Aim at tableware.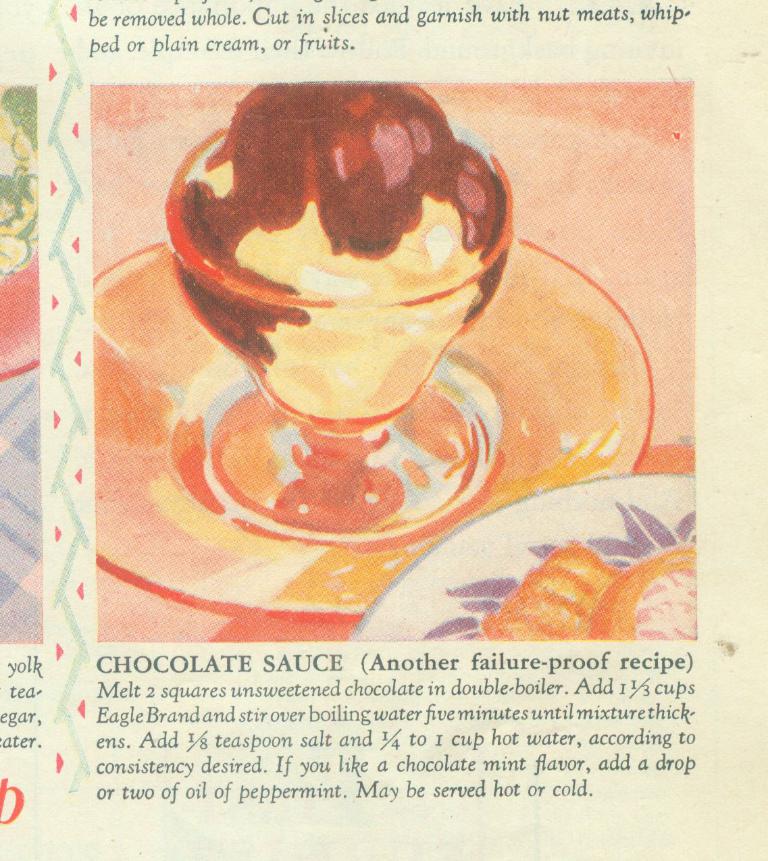
Aimed at rect(139, 176, 594, 518).
